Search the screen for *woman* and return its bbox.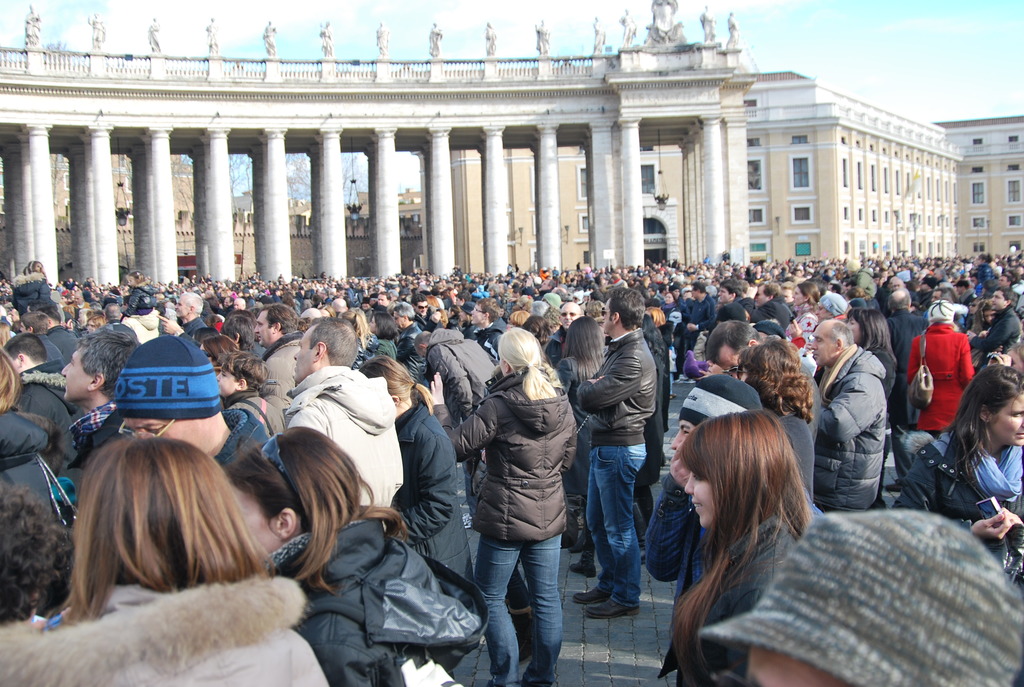
Found: rect(660, 291, 680, 322).
